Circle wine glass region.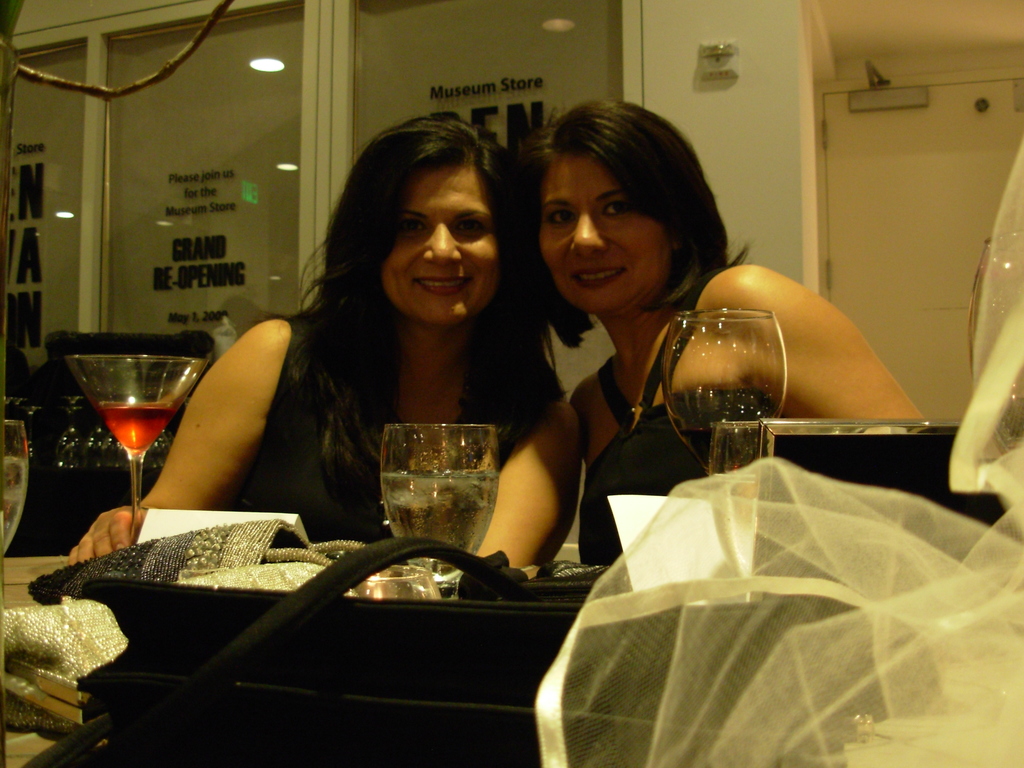
Region: l=378, t=426, r=491, b=581.
